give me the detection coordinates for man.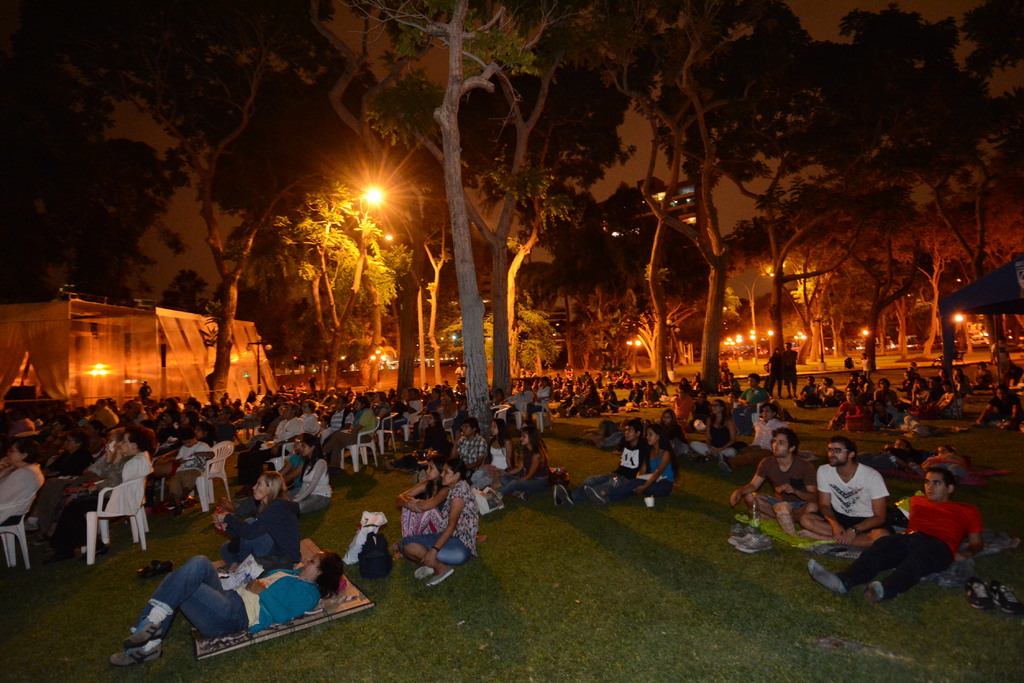
(726,373,775,430).
